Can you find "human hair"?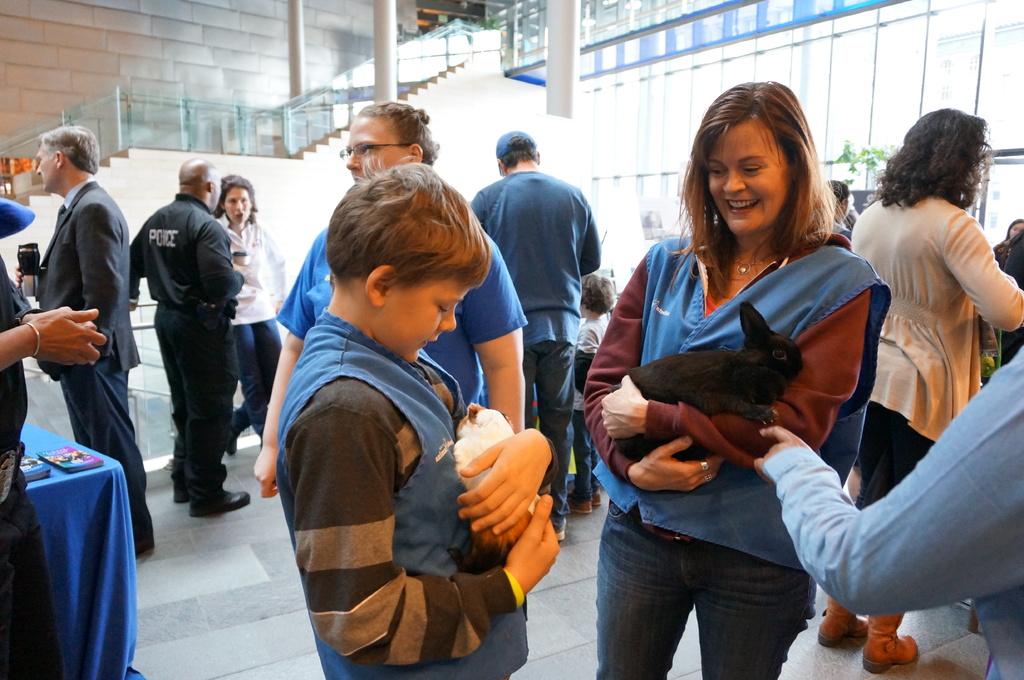
Yes, bounding box: [x1=579, y1=271, x2=616, y2=315].
